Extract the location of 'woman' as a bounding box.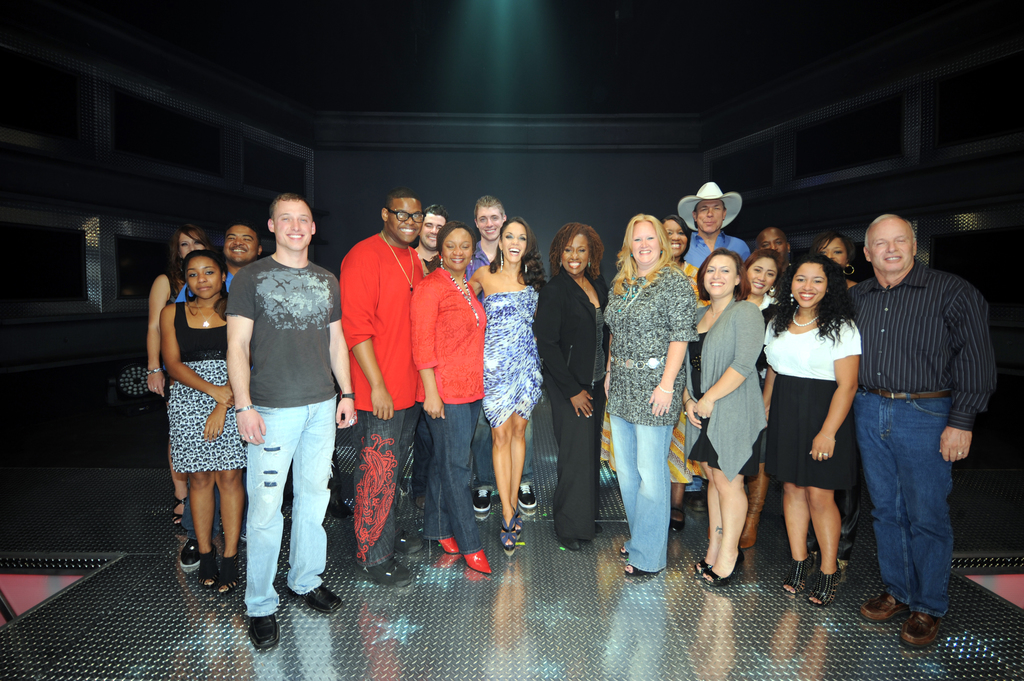
bbox(597, 211, 694, 578).
